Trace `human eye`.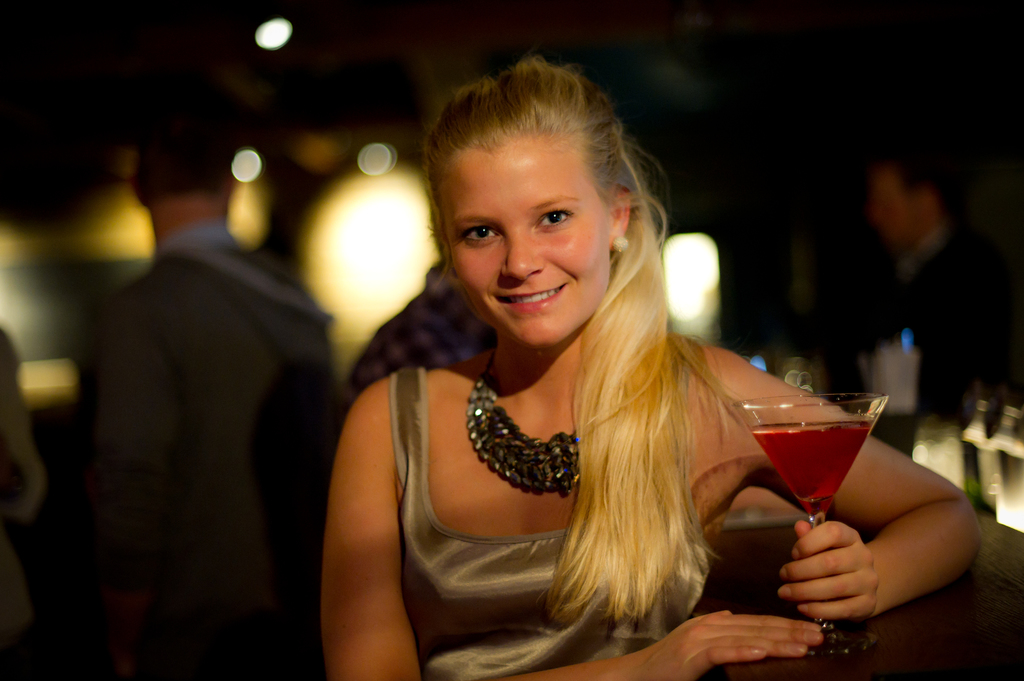
Traced to (460, 226, 504, 244).
